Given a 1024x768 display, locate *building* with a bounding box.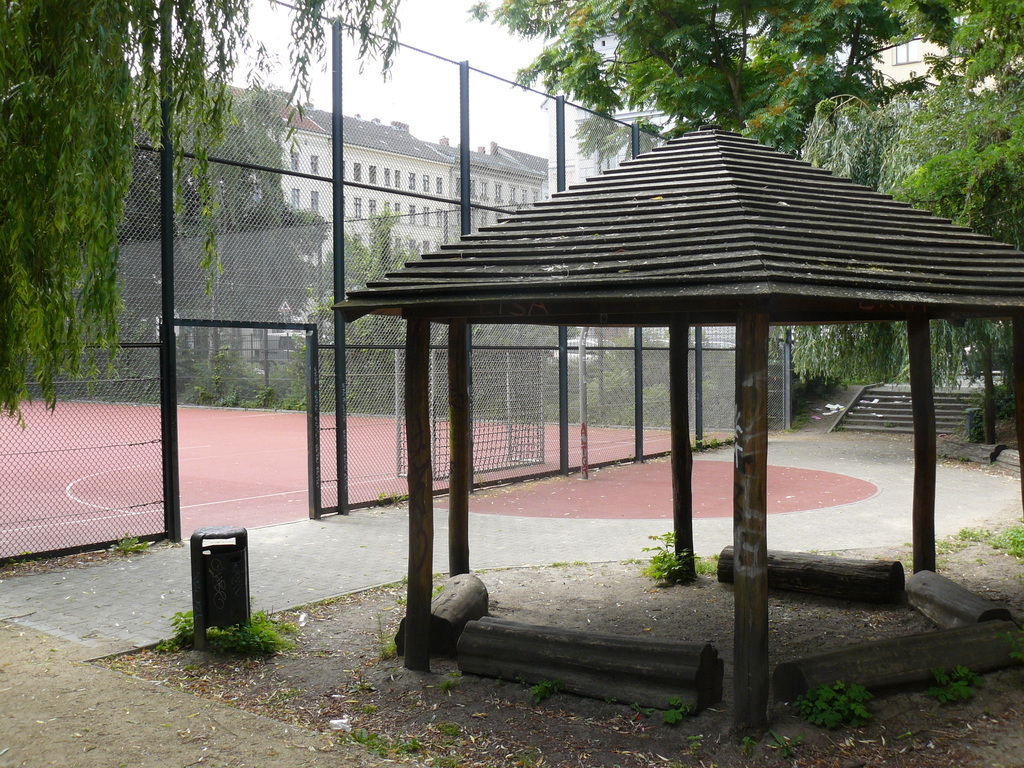
Located: [left=858, top=33, right=1023, bottom=93].
